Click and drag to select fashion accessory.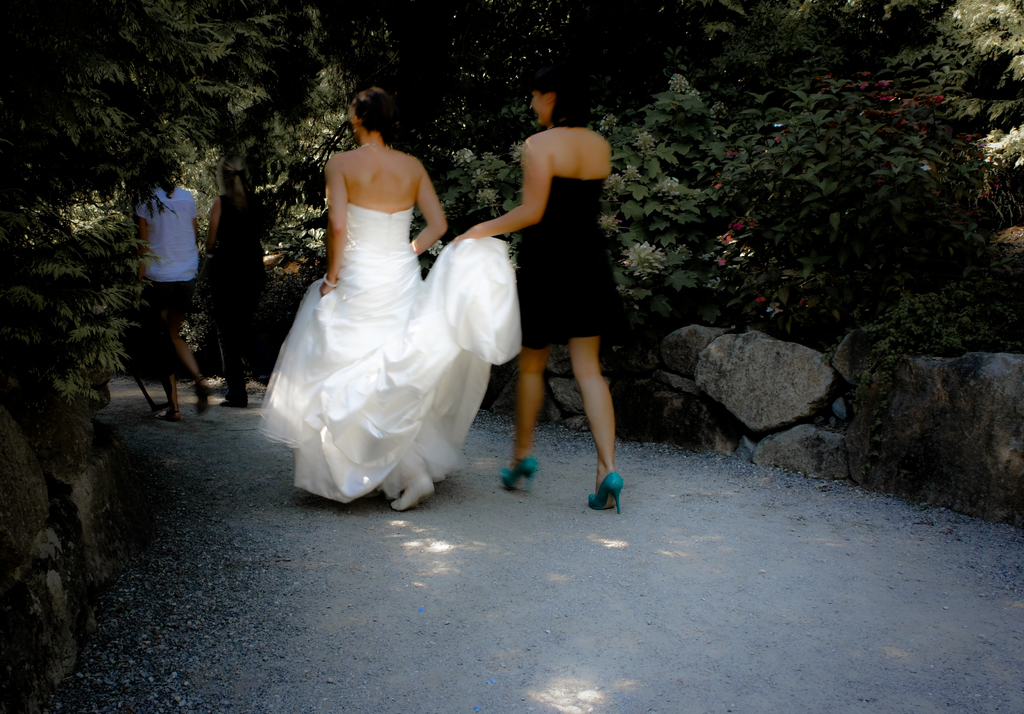
Selection: {"x1": 586, "y1": 470, "x2": 625, "y2": 513}.
